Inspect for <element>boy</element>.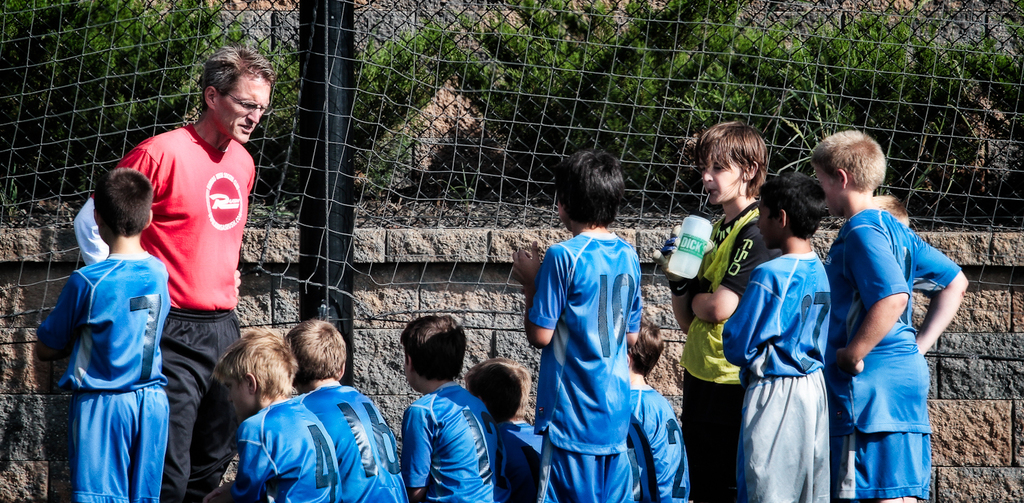
Inspection: {"left": 506, "top": 149, "right": 642, "bottom": 502}.
